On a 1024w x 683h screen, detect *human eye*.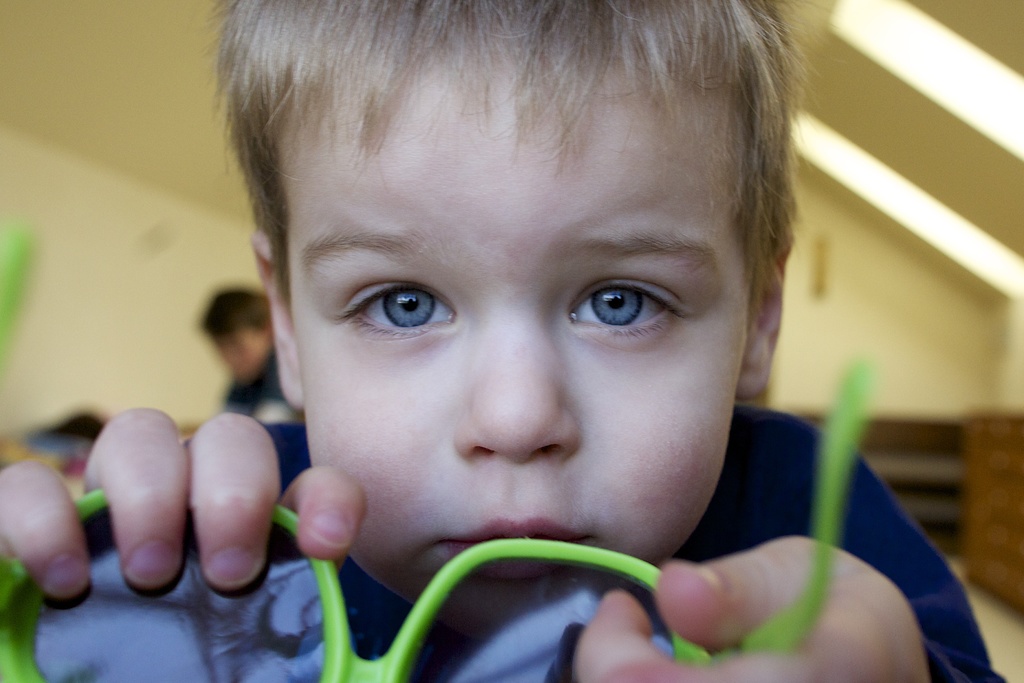
crop(538, 265, 705, 349).
